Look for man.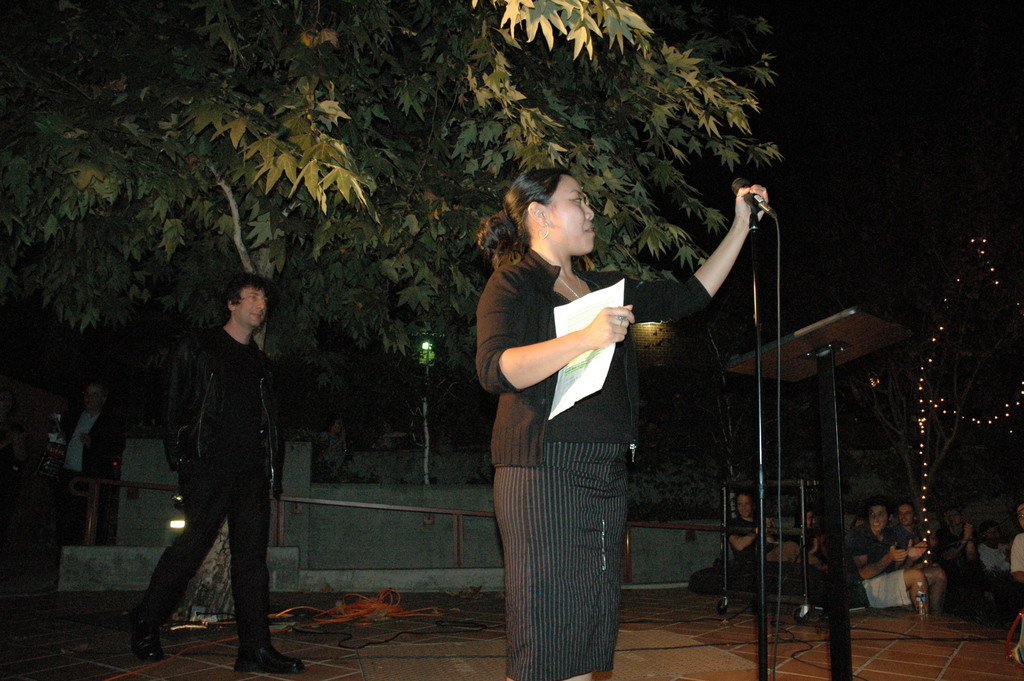
Found: 726 491 829 573.
